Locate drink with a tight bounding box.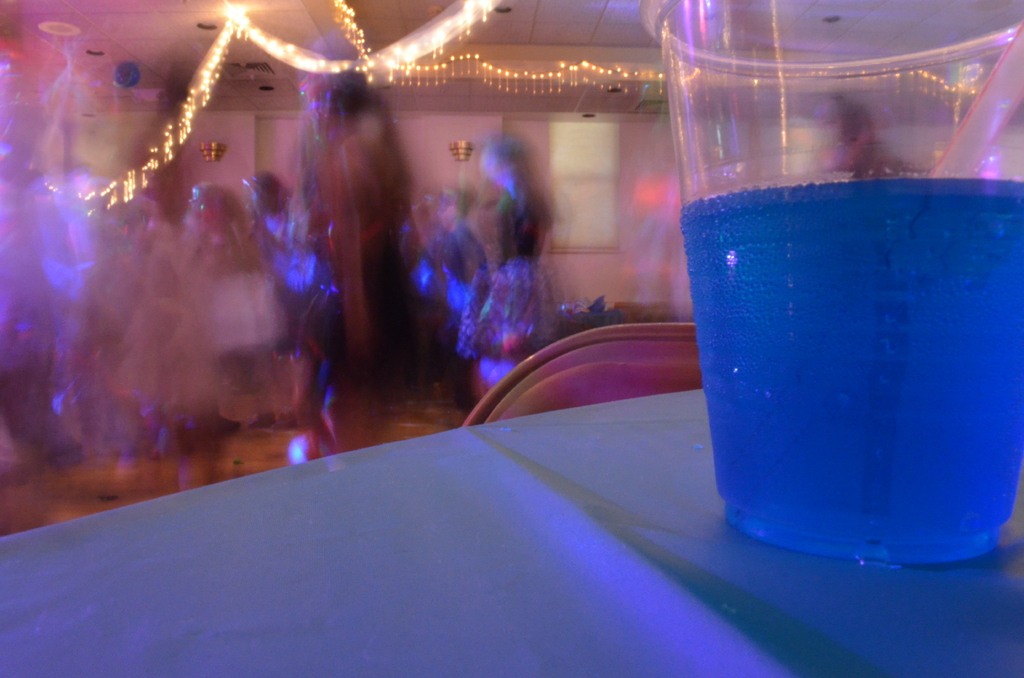
bbox=(682, 176, 1023, 567).
